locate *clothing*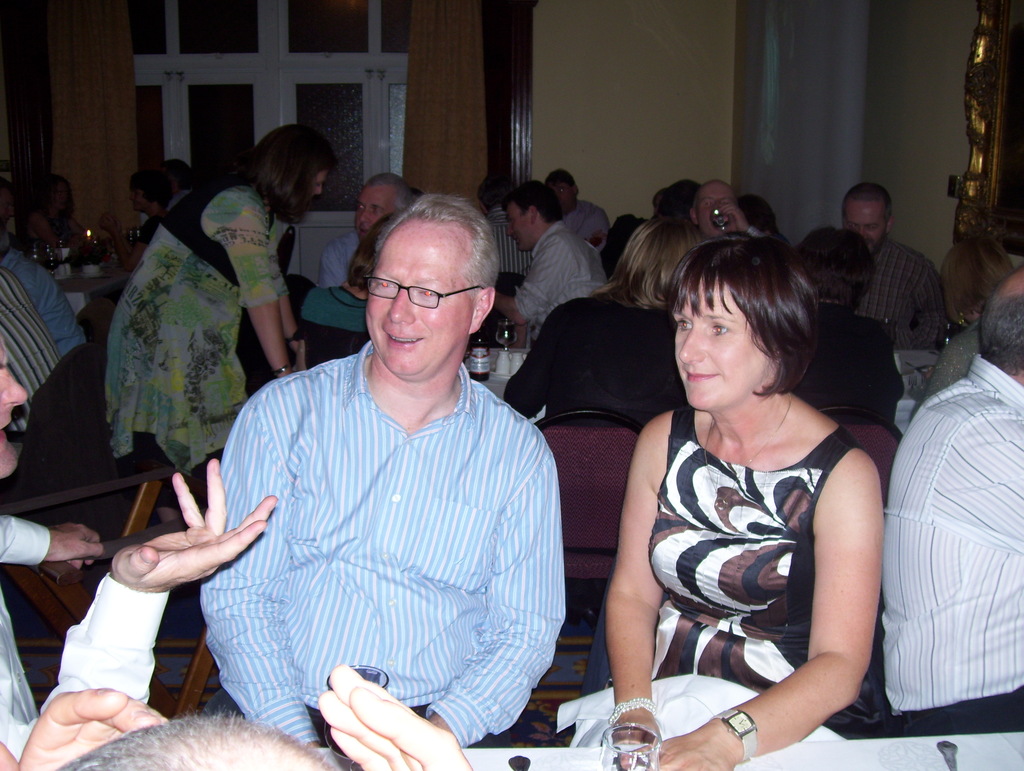
[left=563, top=403, right=870, bottom=749]
